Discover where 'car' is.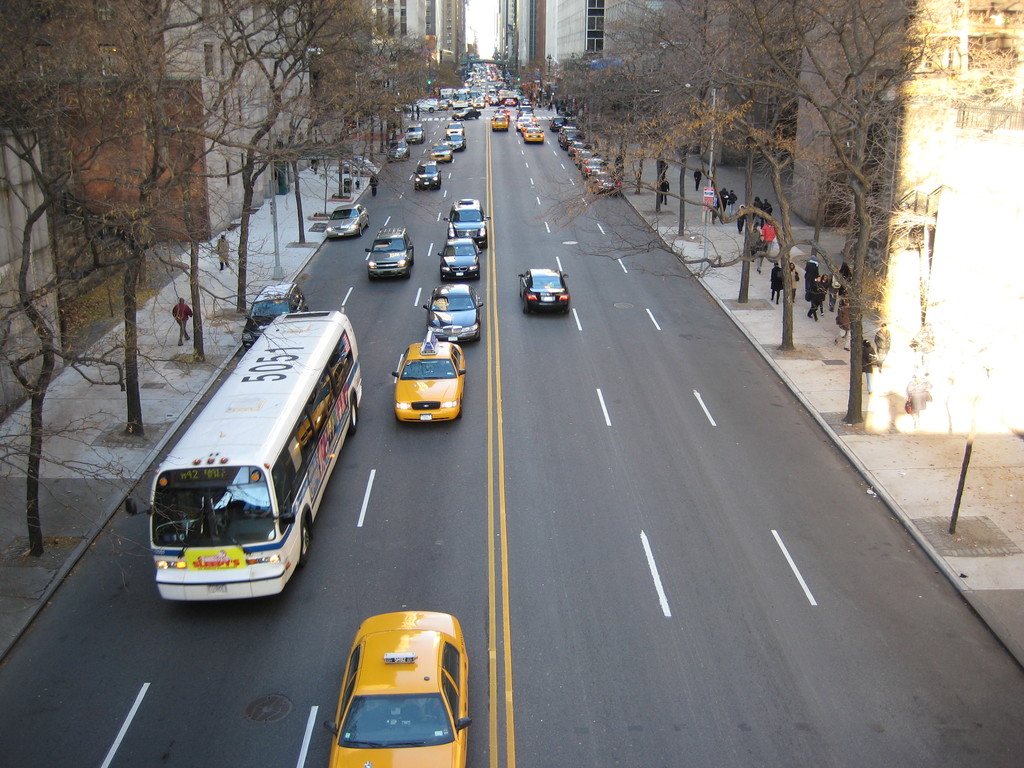
Discovered at <bbox>519, 271, 572, 306</bbox>.
